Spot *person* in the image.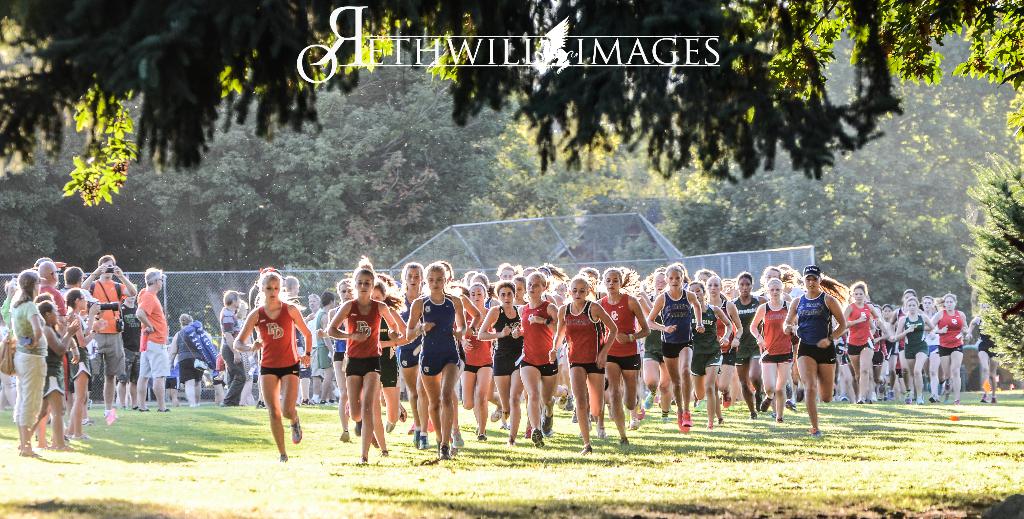
*person* found at <bbox>511, 270, 554, 442</bbox>.
